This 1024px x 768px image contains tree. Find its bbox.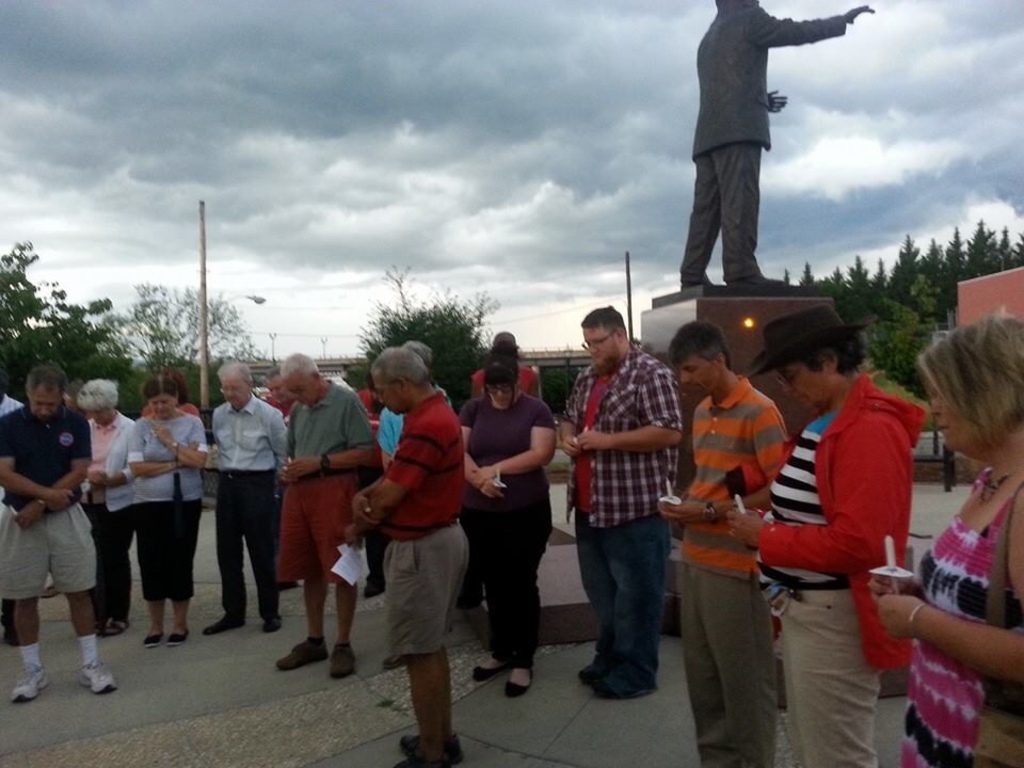
bbox=(107, 278, 268, 420).
